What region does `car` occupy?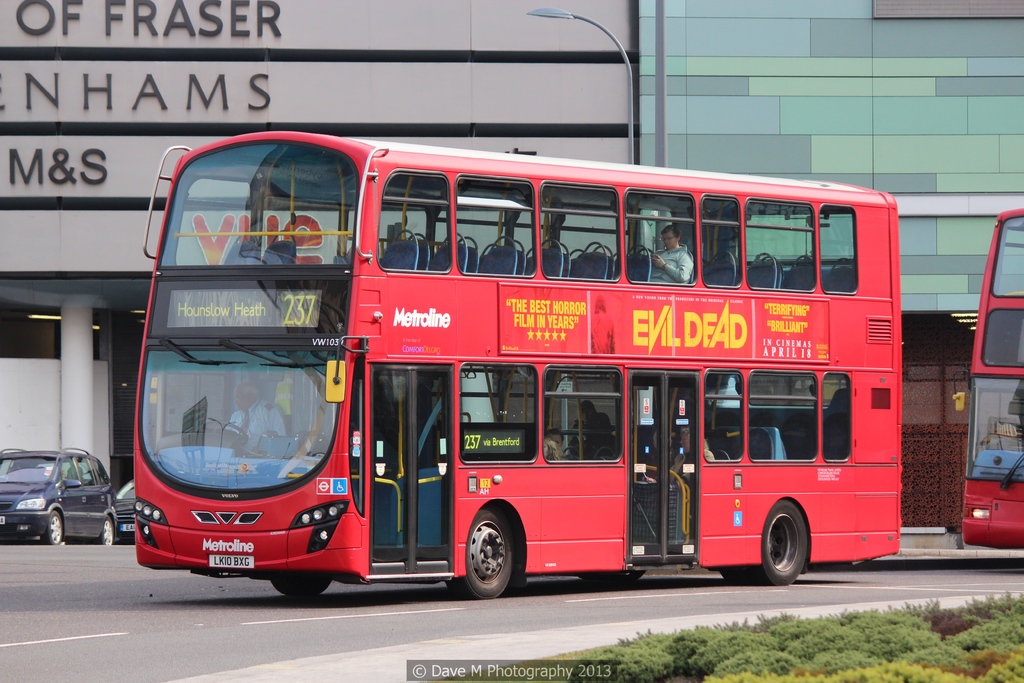
BBox(0, 441, 115, 547).
